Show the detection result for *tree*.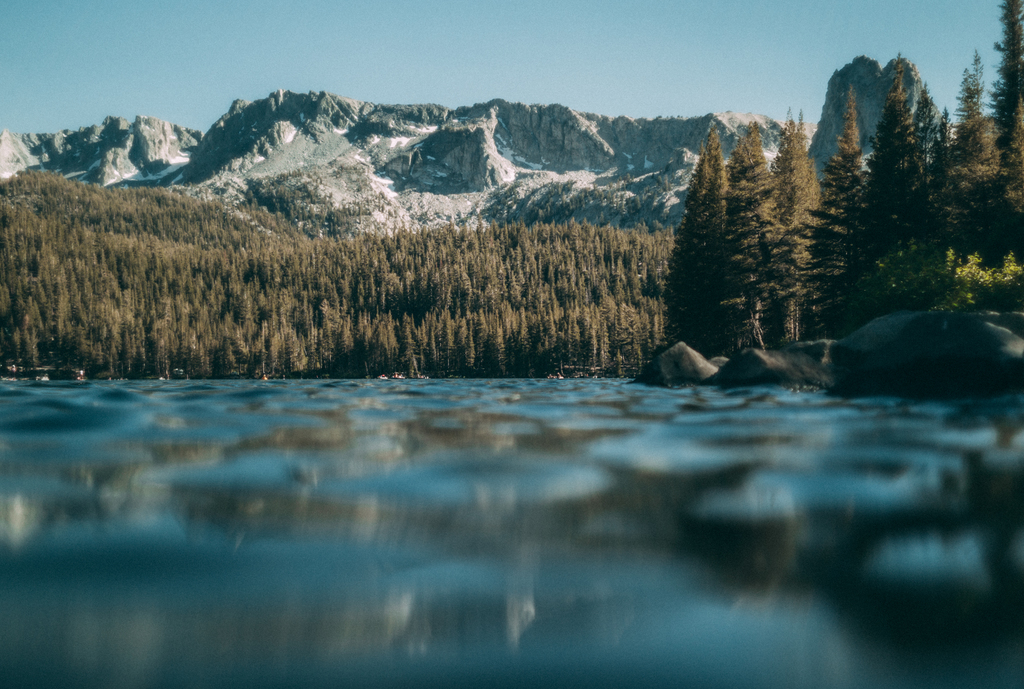
detection(810, 45, 977, 320).
